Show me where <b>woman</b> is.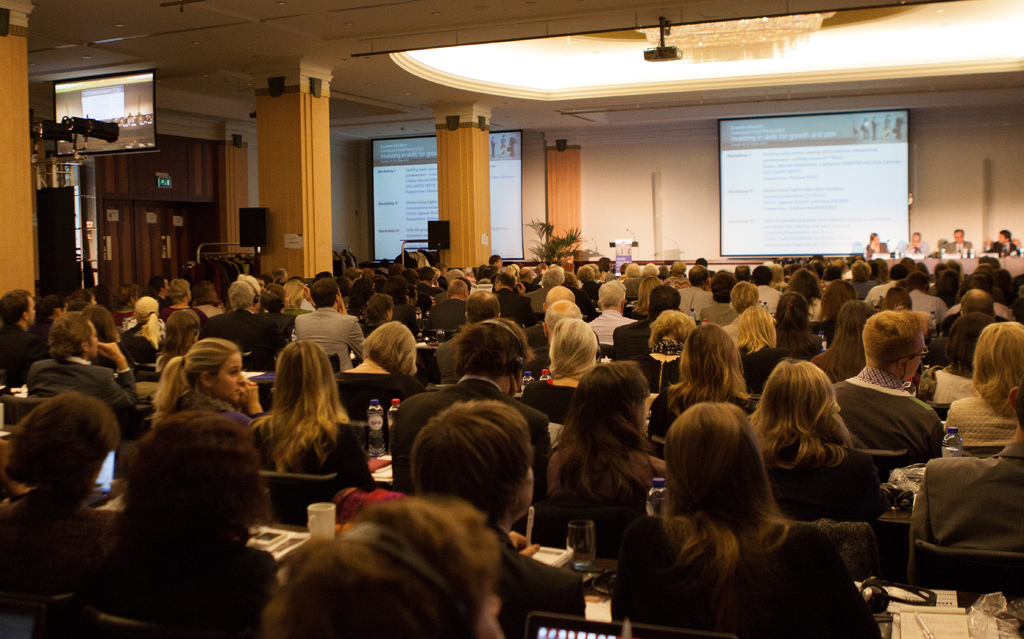
<b>woman</b> is at [x1=88, y1=408, x2=275, y2=638].
